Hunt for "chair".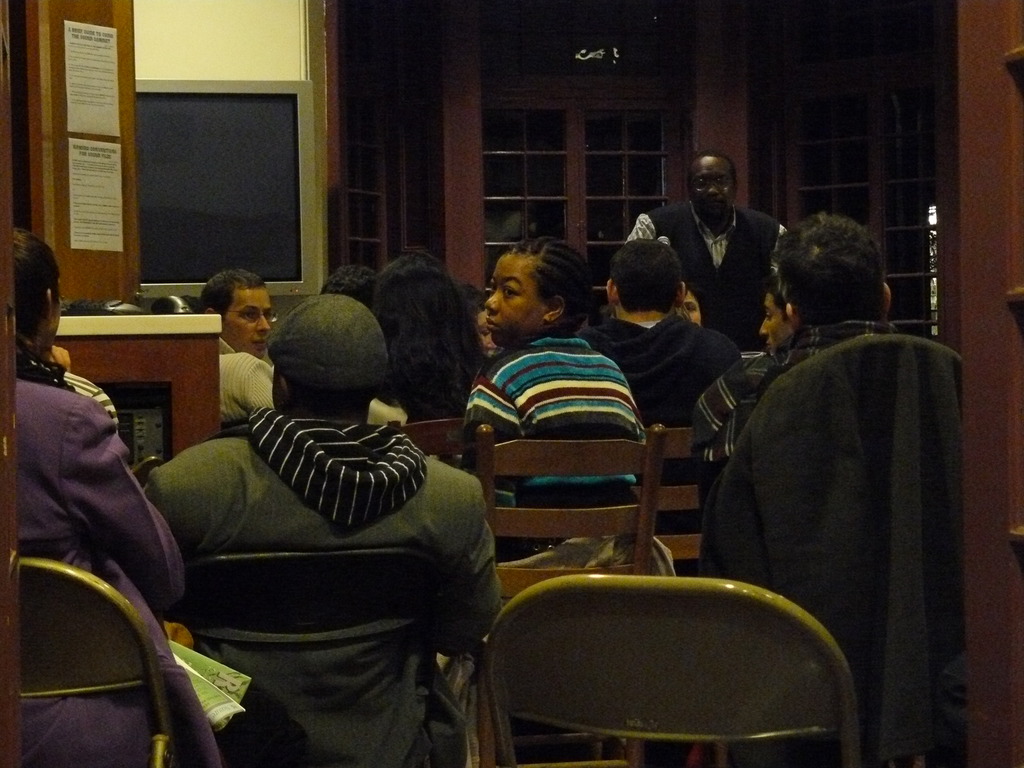
Hunted down at <box>473,422,670,767</box>.
